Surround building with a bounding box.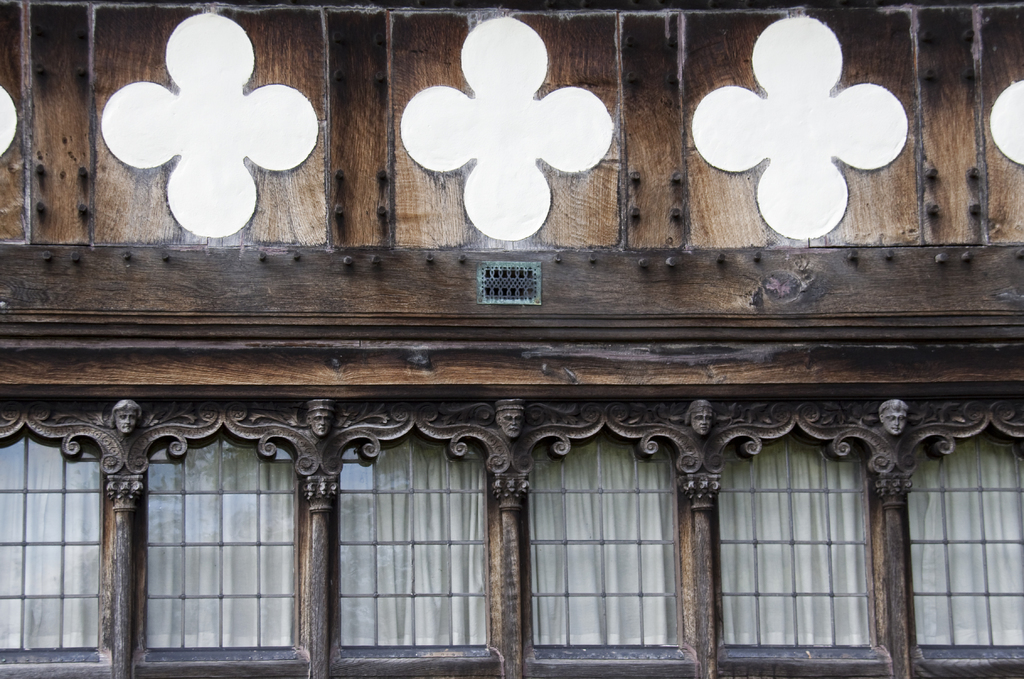
0 0 1023 678.
